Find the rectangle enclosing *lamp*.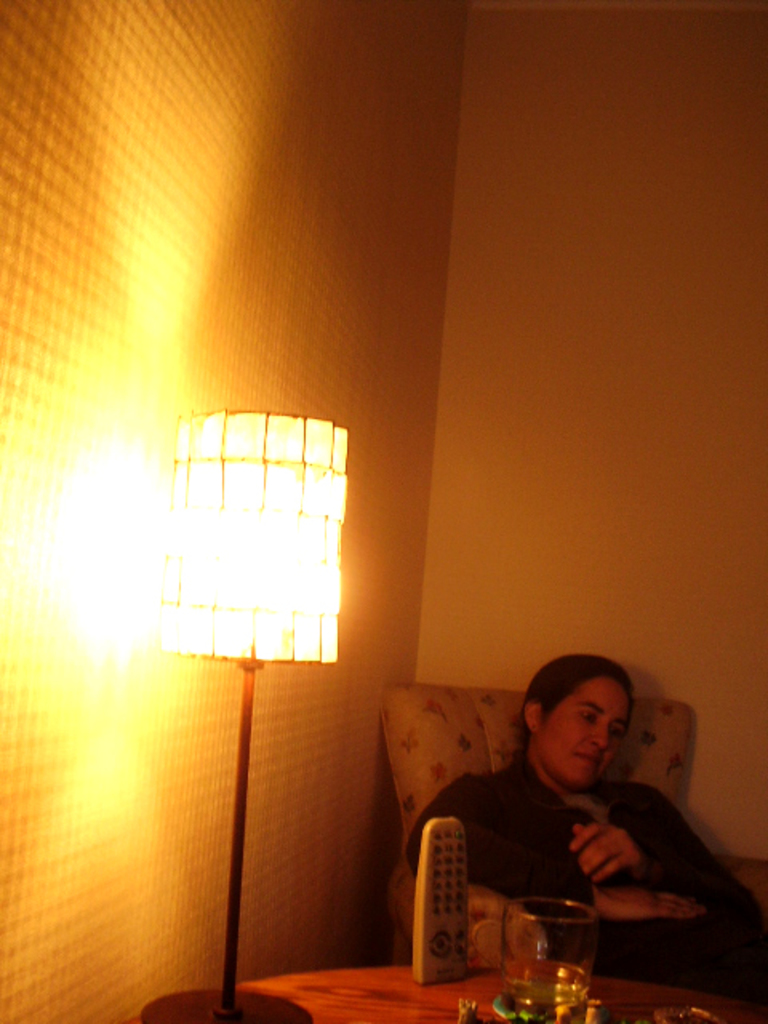
Rect(118, 410, 358, 1022).
